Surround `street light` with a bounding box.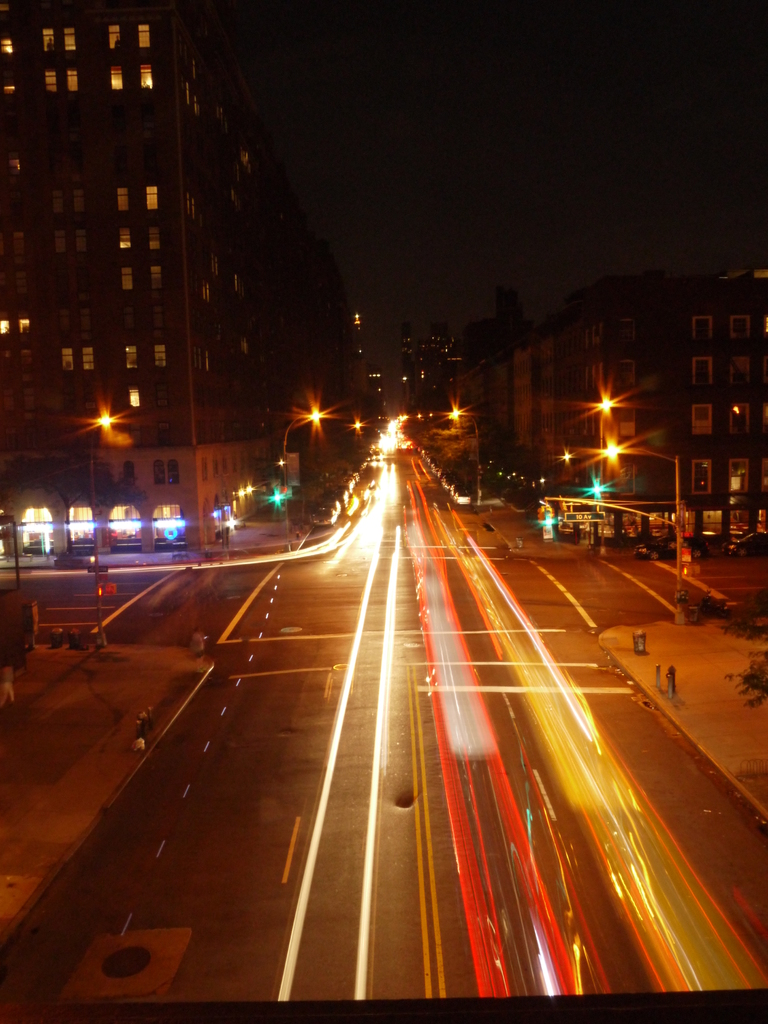
84, 406, 123, 657.
